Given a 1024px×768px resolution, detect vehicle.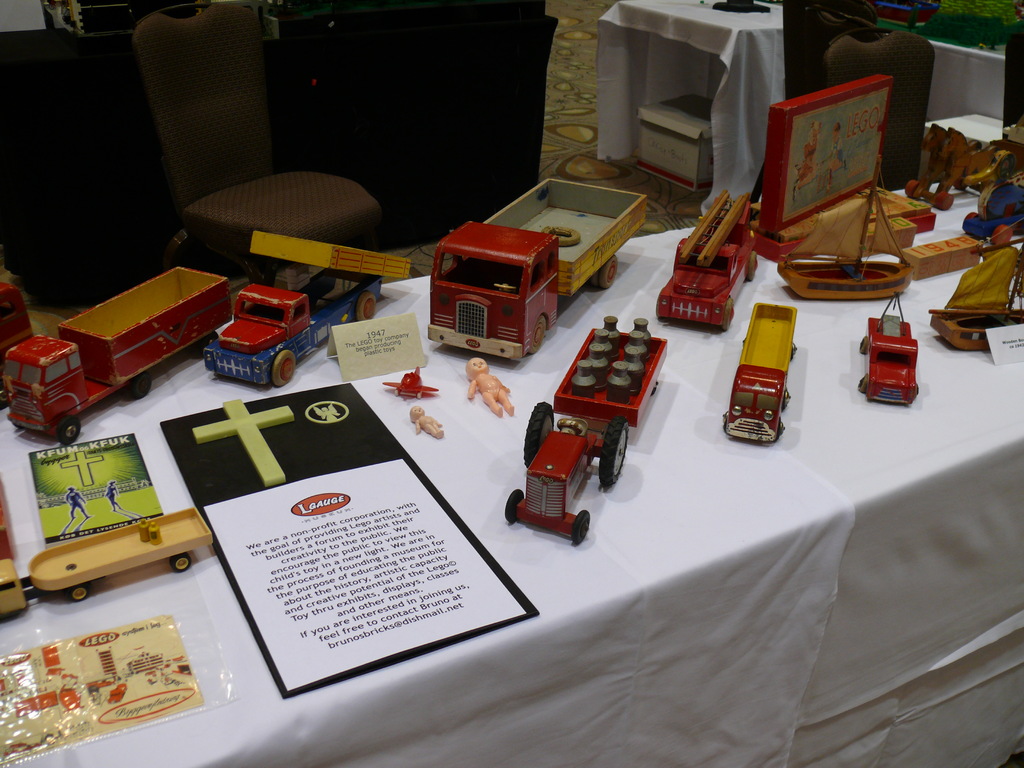
region(0, 260, 225, 435).
